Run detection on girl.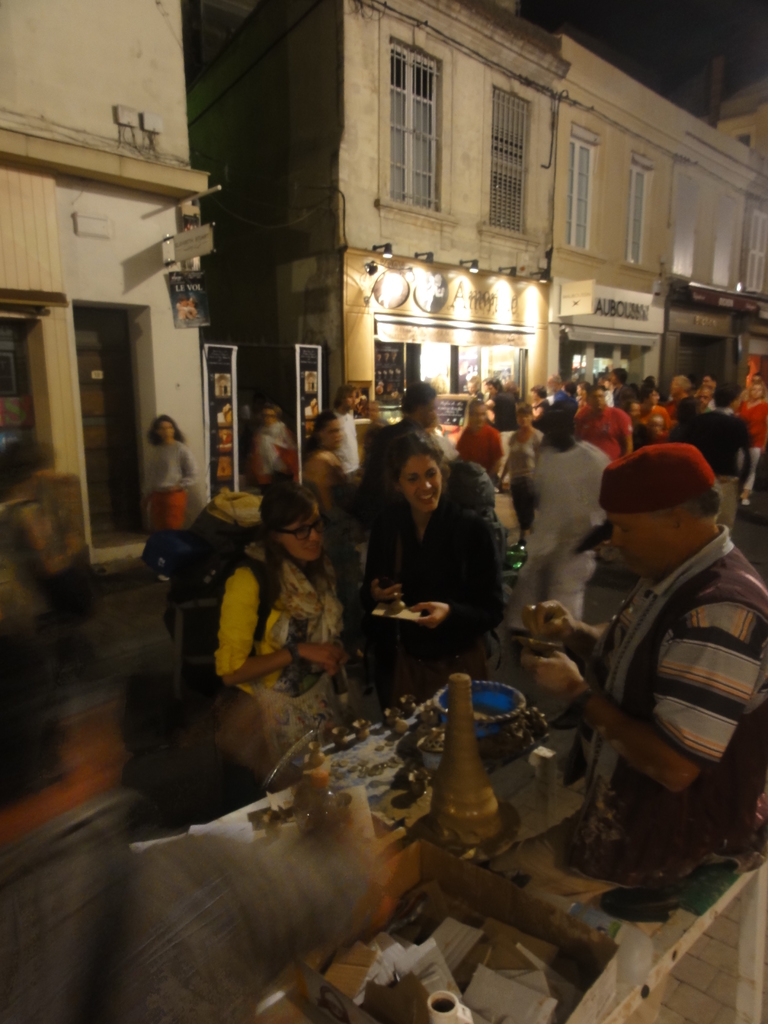
Result: BBox(358, 436, 515, 703).
